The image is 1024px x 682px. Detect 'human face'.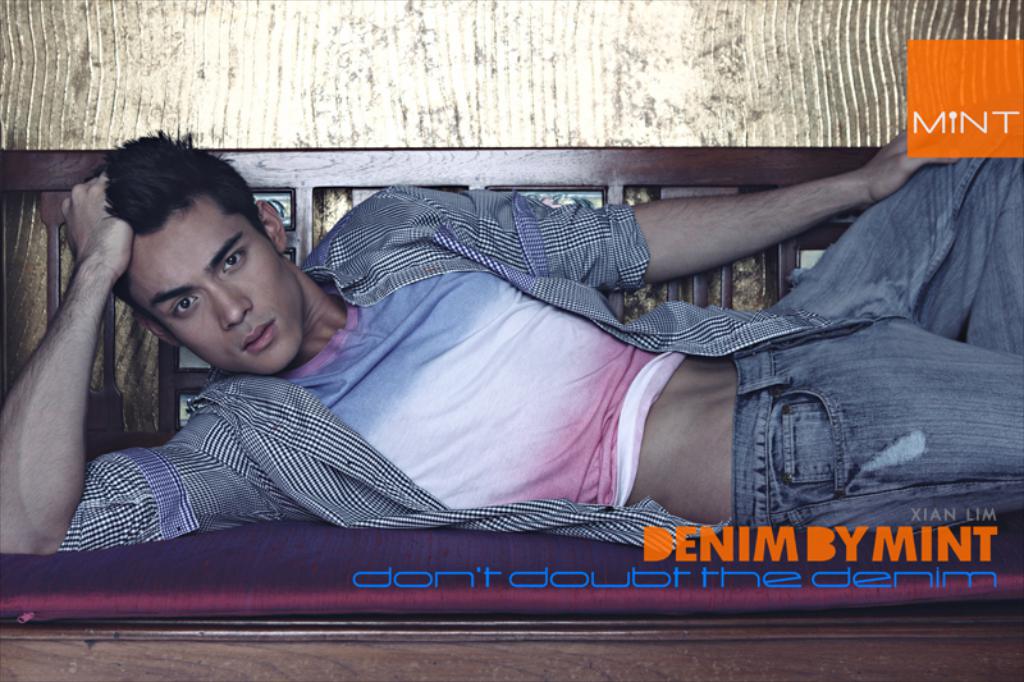
Detection: [114,187,307,384].
